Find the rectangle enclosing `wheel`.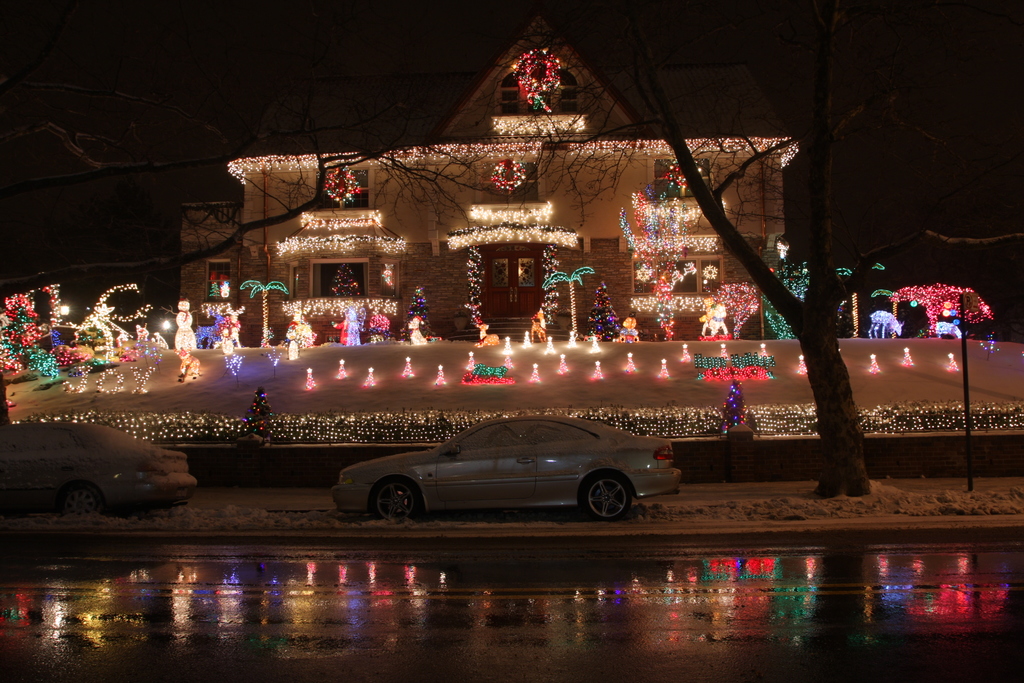
[580, 475, 634, 519].
